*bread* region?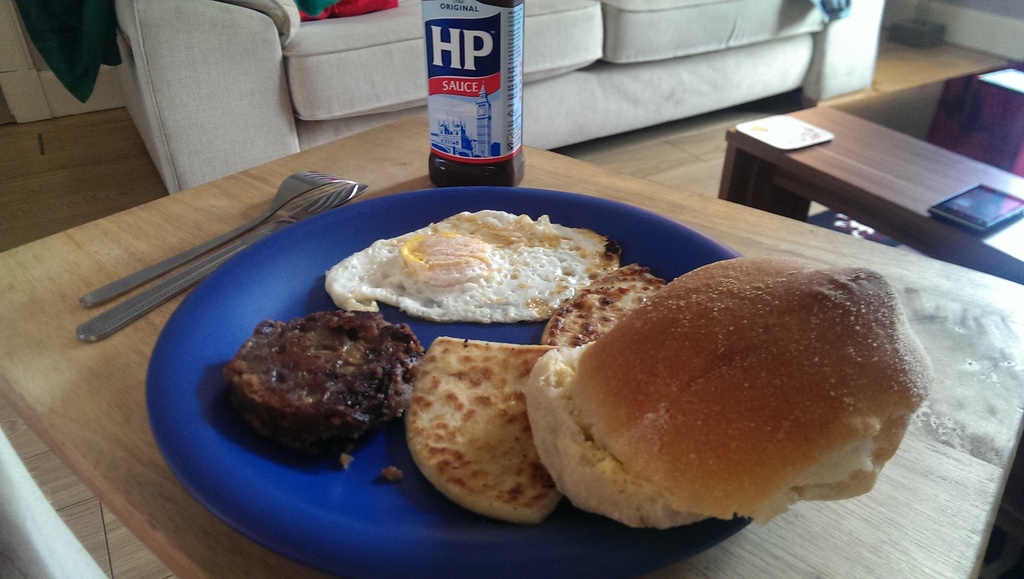
bbox=(523, 238, 908, 542)
